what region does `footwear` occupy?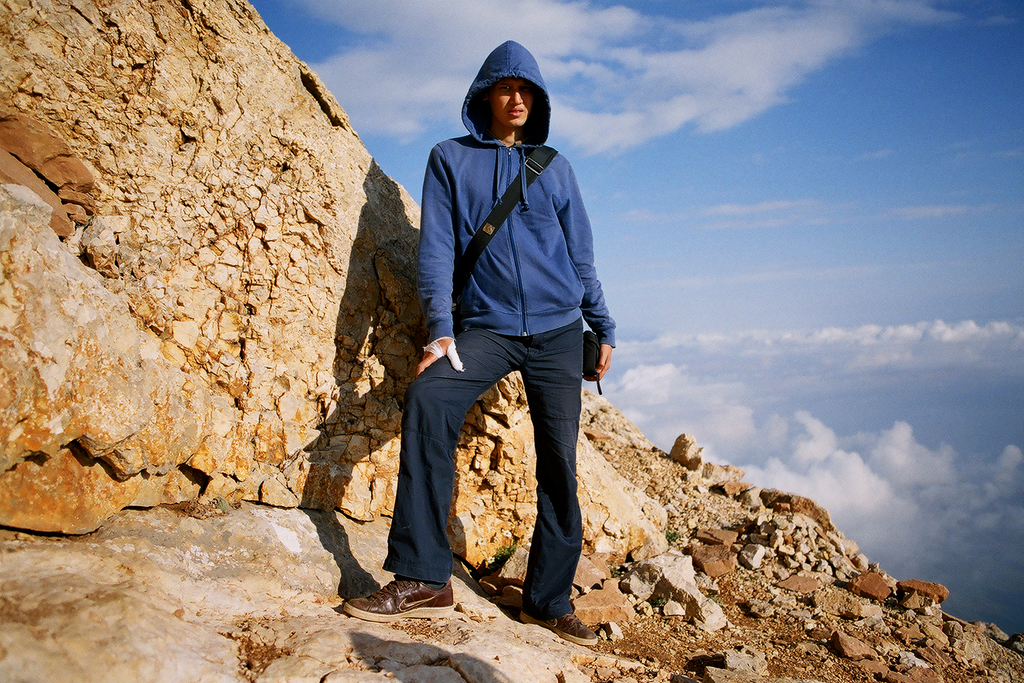
bbox=(341, 574, 455, 615).
